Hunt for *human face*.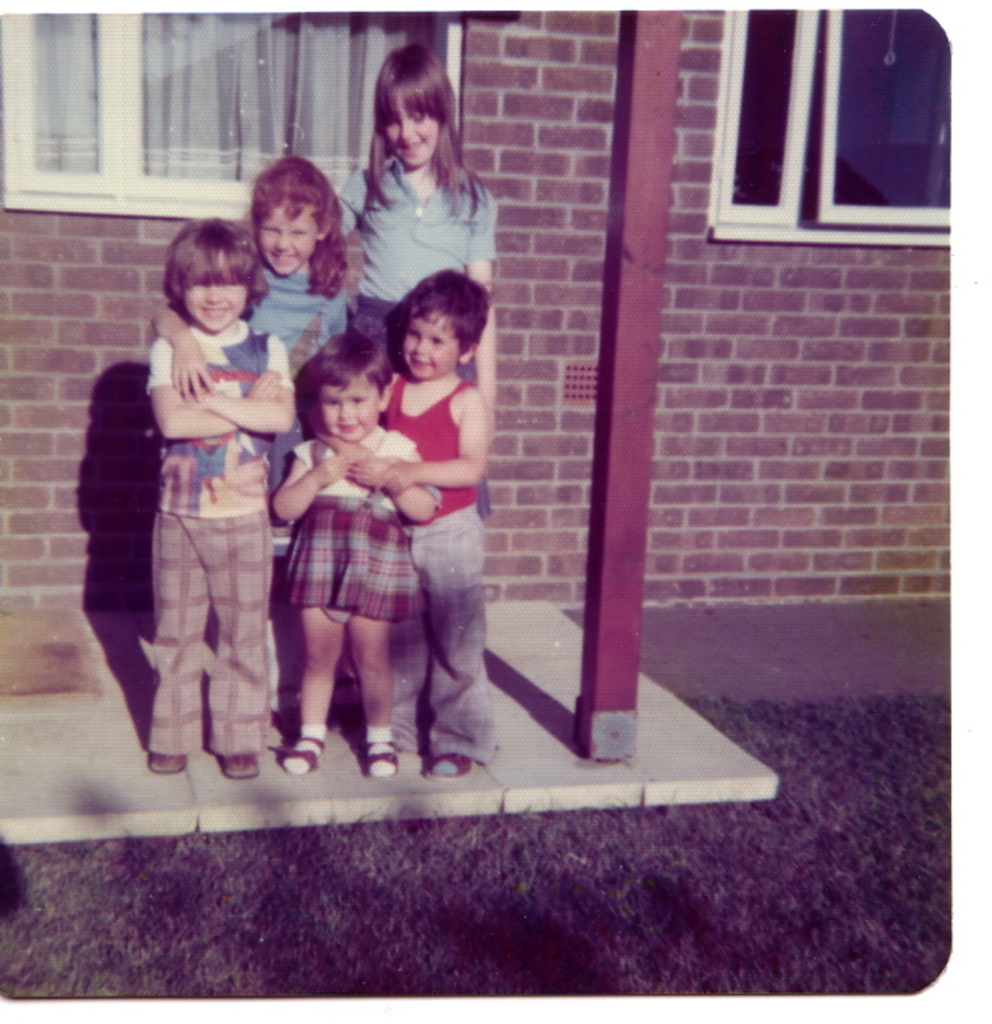
Hunted down at rect(381, 93, 435, 170).
